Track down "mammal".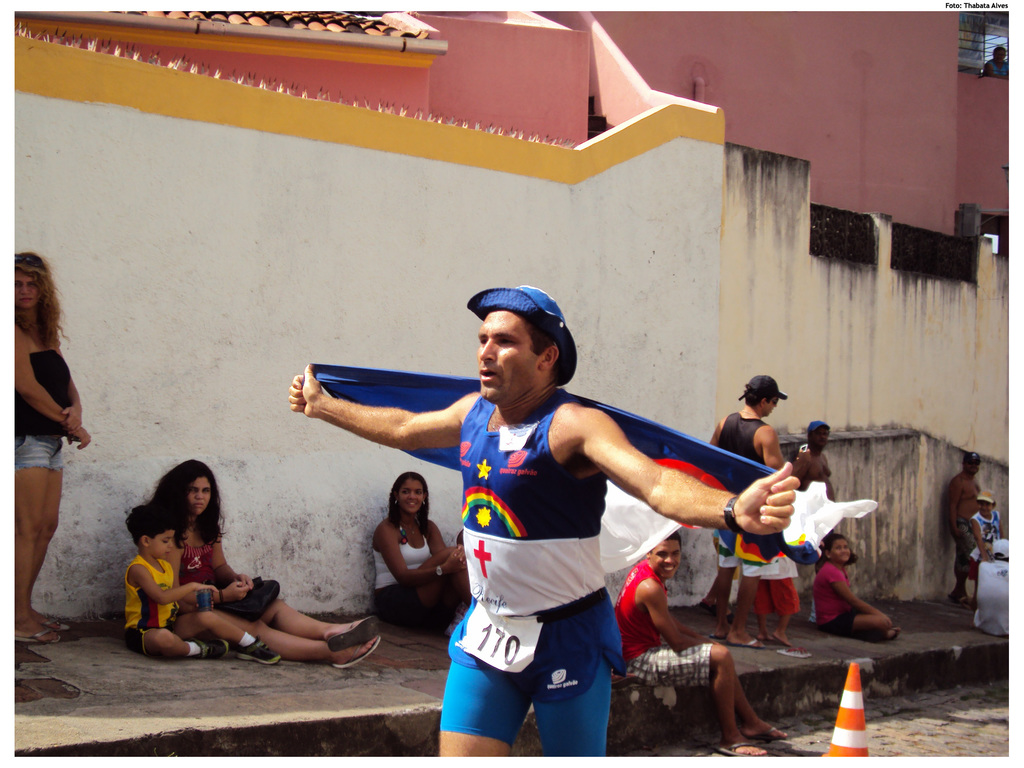
Tracked to bbox=(155, 457, 382, 667).
